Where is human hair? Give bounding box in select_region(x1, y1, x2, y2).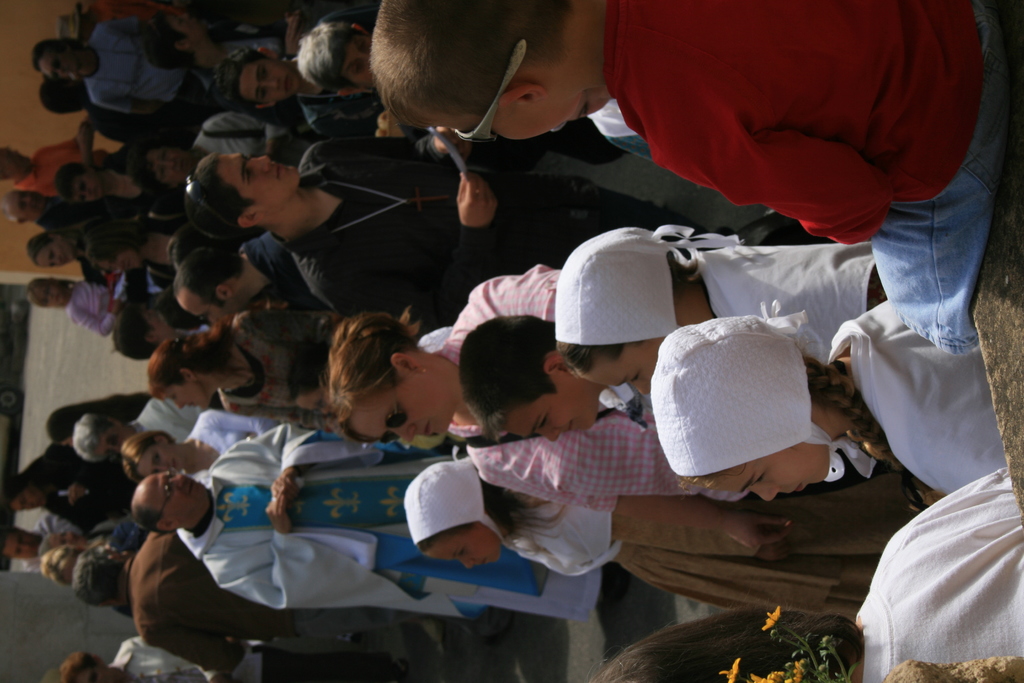
select_region(36, 541, 86, 589).
